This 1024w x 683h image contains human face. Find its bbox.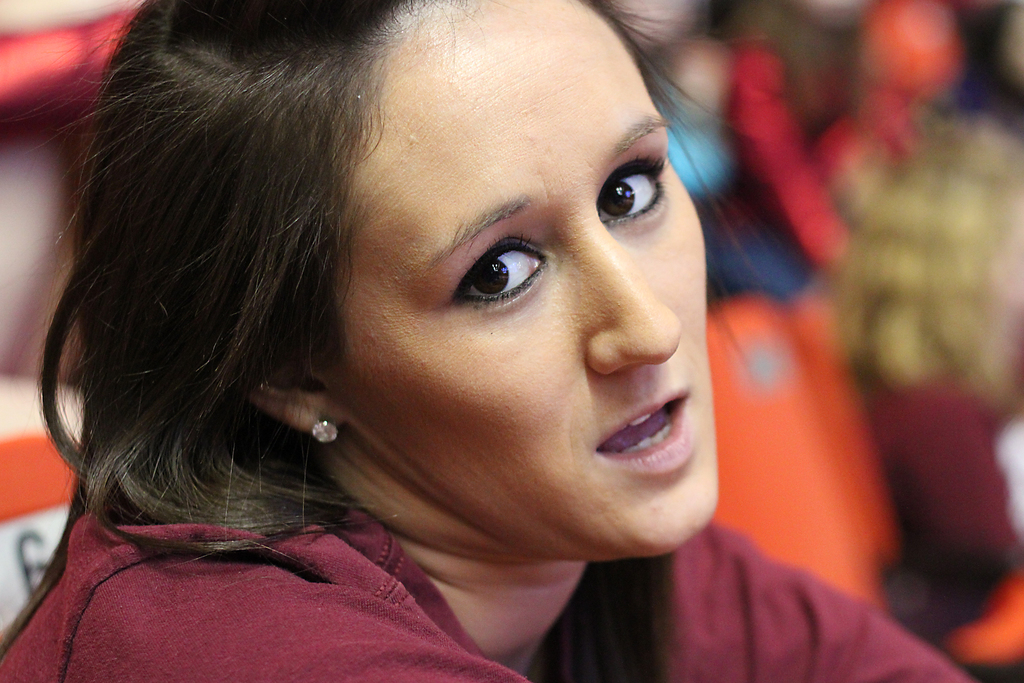
[334, 0, 721, 557].
